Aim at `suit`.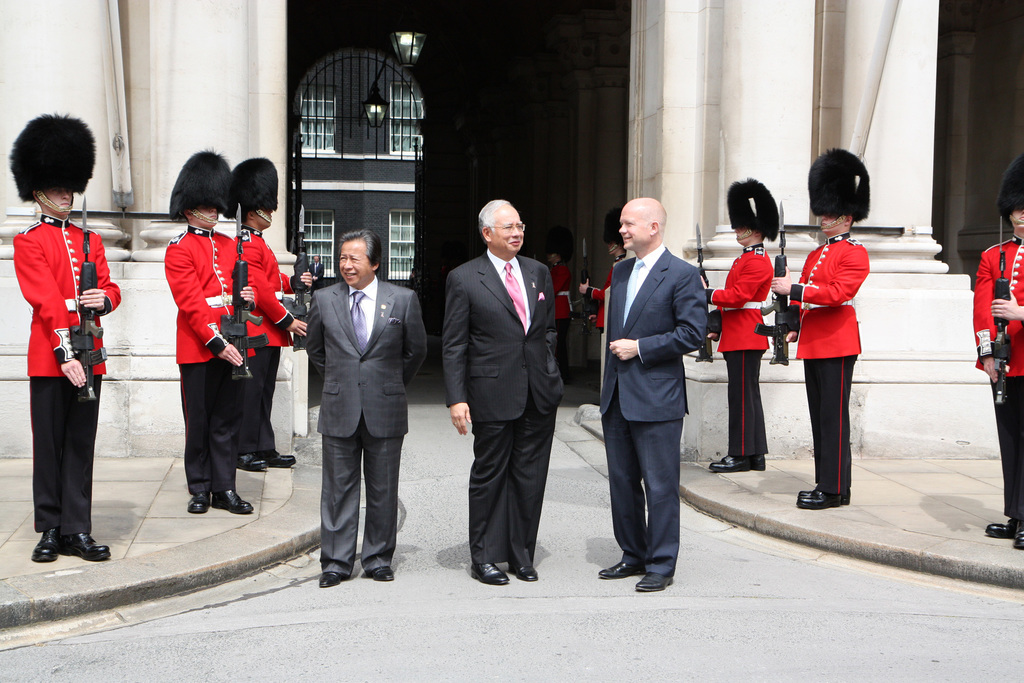
Aimed at 706:240:776:350.
